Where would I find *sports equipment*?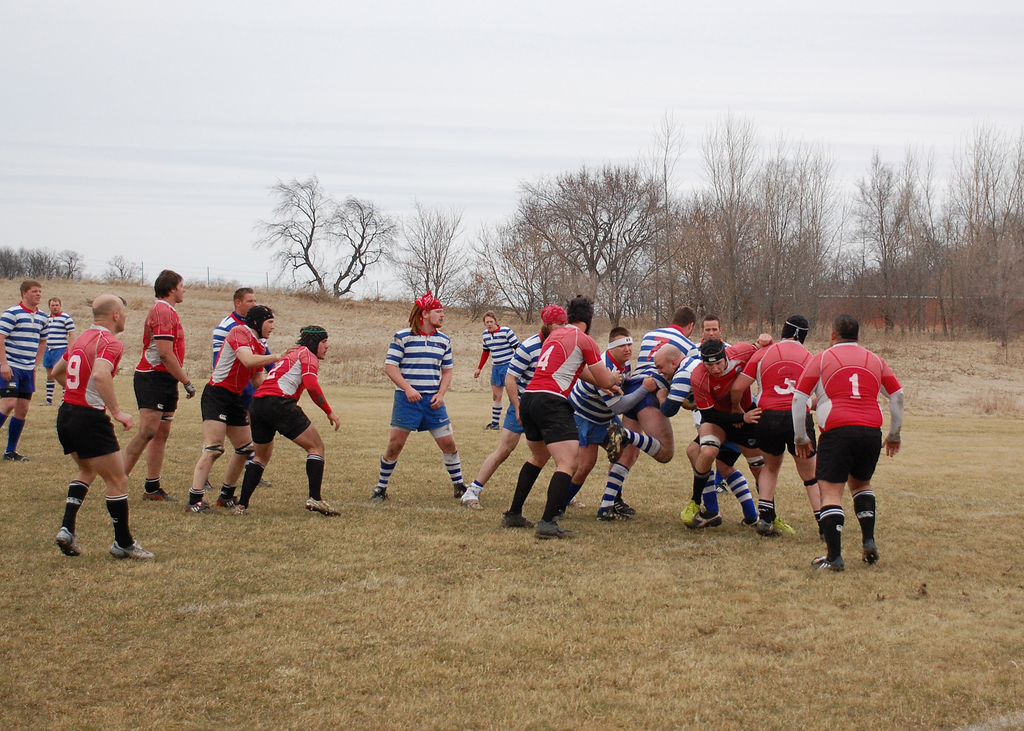
At bbox=(141, 487, 179, 501).
